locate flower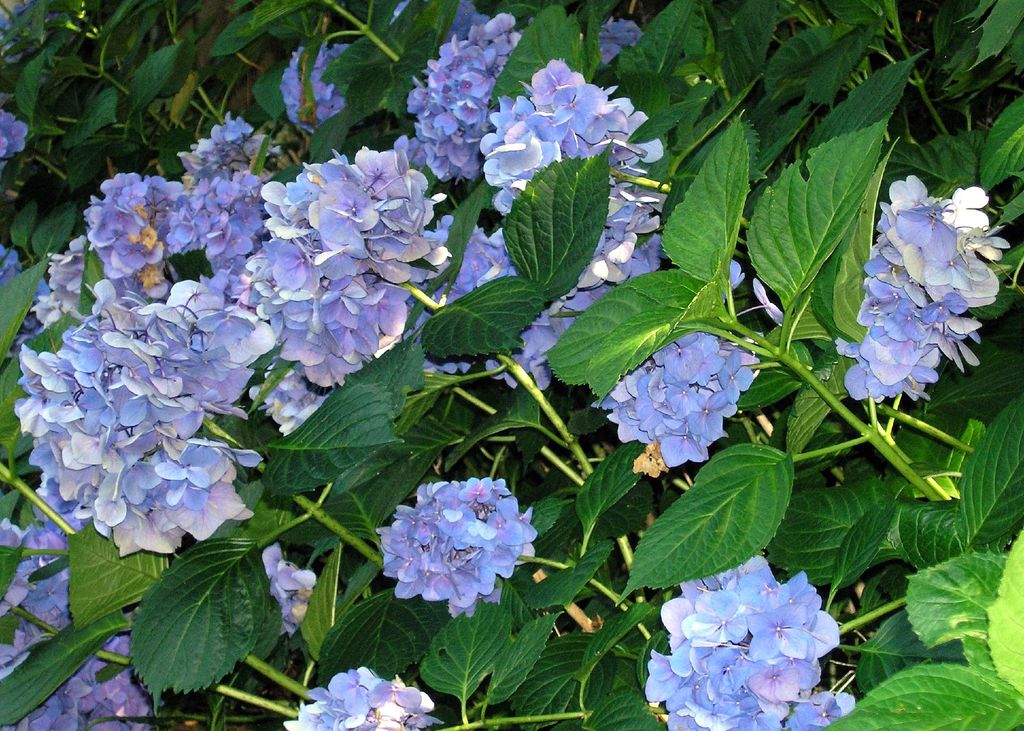
x1=726 y1=258 x2=745 y2=297
